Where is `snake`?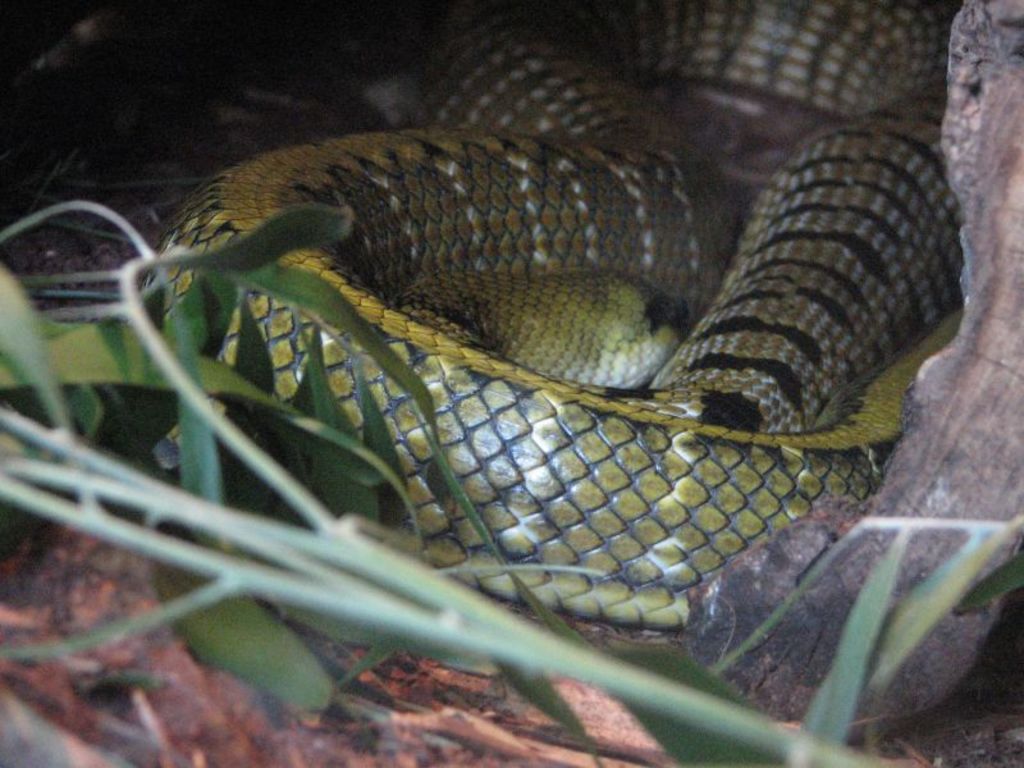
region(163, 5, 959, 632).
